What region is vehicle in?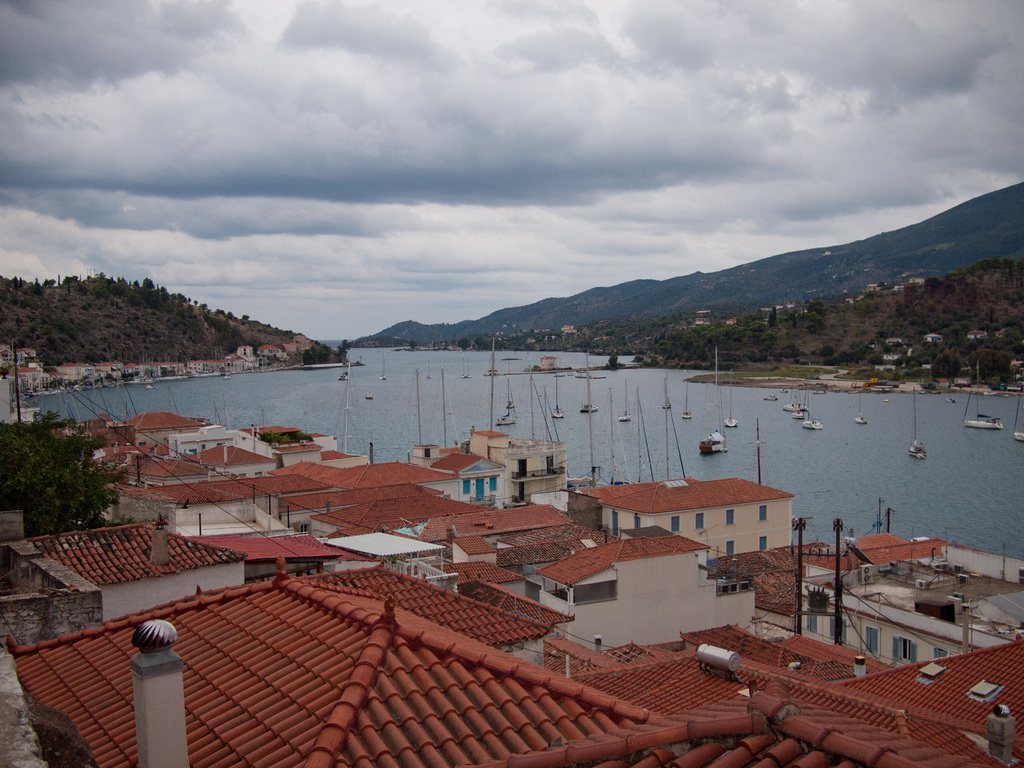
rect(484, 344, 500, 378).
